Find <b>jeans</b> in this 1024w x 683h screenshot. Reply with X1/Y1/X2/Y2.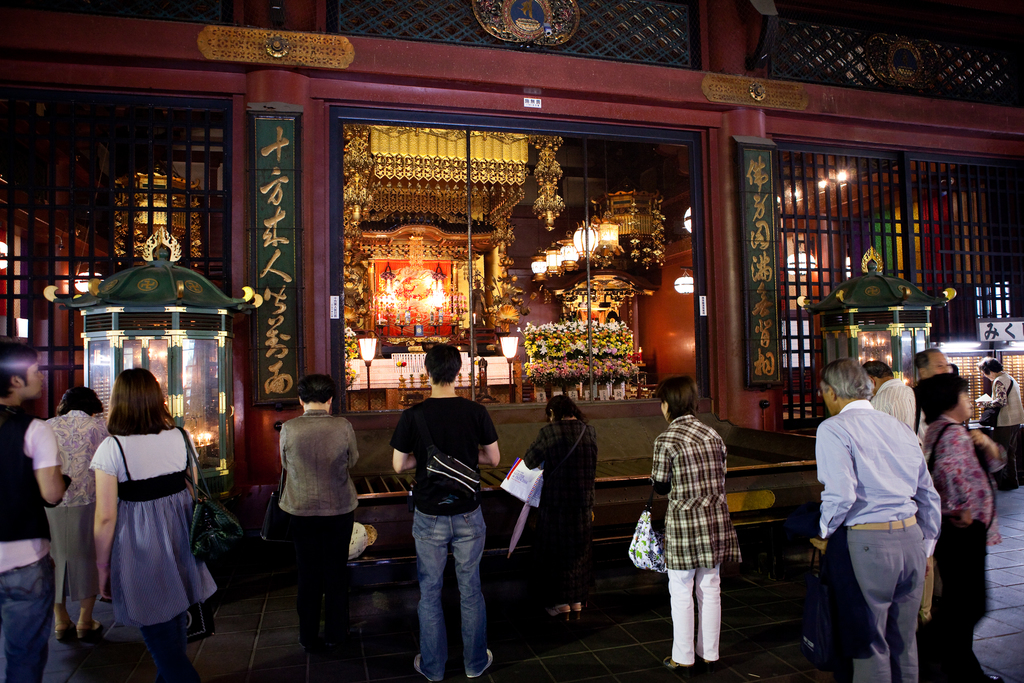
412/509/484/682.
